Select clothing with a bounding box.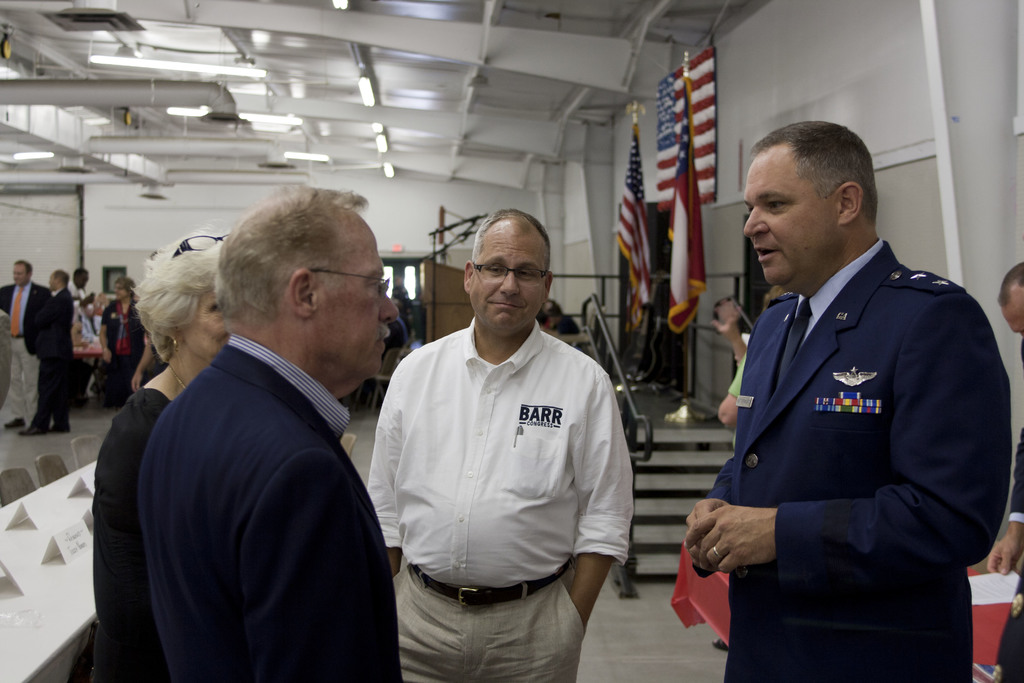
bbox(85, 390, 178, 682).
